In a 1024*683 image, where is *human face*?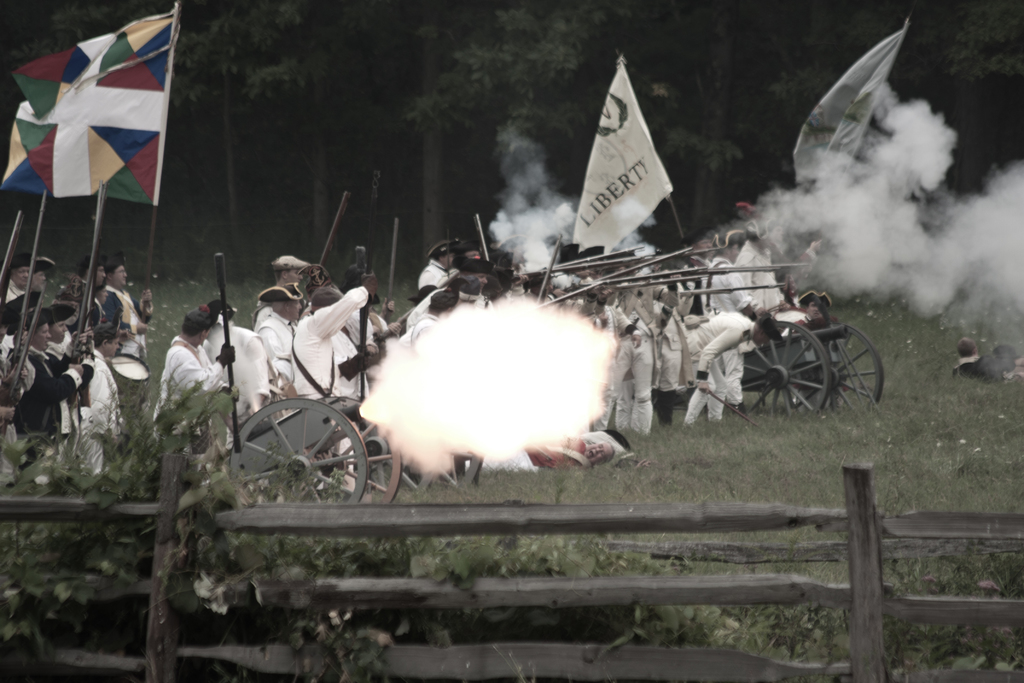
box=[771, 228, 784, 244].
